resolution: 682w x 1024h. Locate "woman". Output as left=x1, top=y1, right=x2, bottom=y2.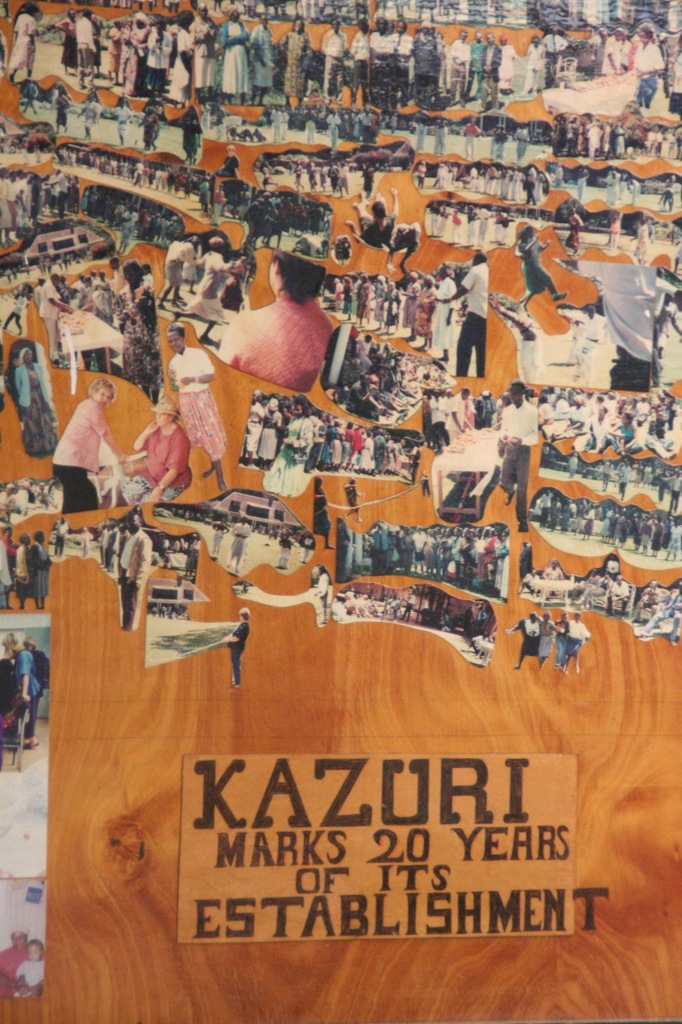
left=49, top=368, right=123, bottom=506.
